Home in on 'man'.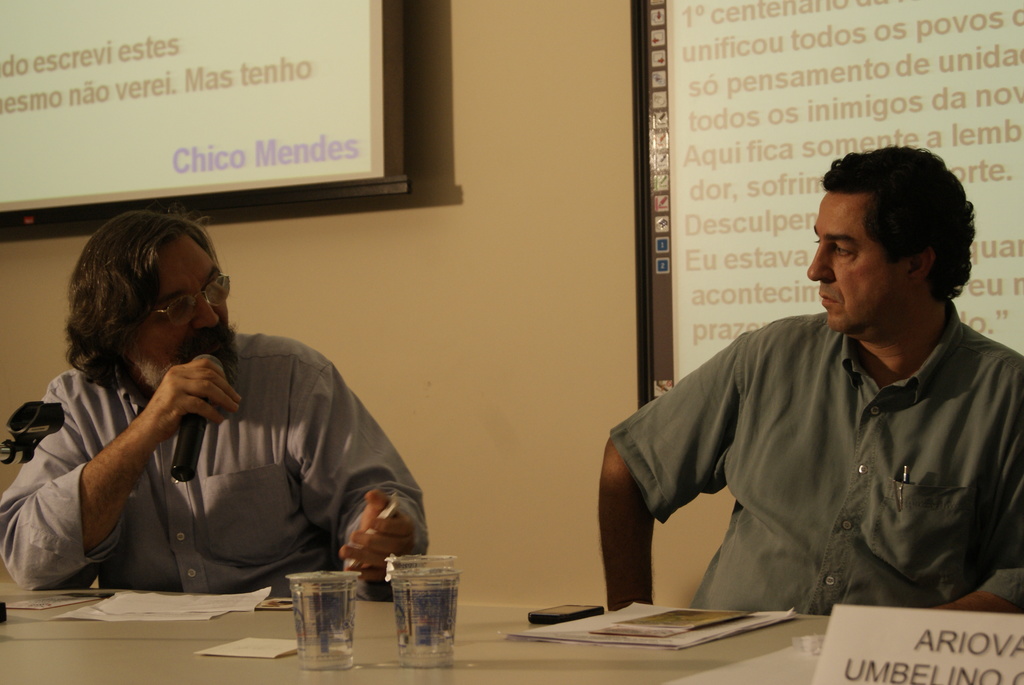
Homed in at <box>638,145,1023,645</box>.
